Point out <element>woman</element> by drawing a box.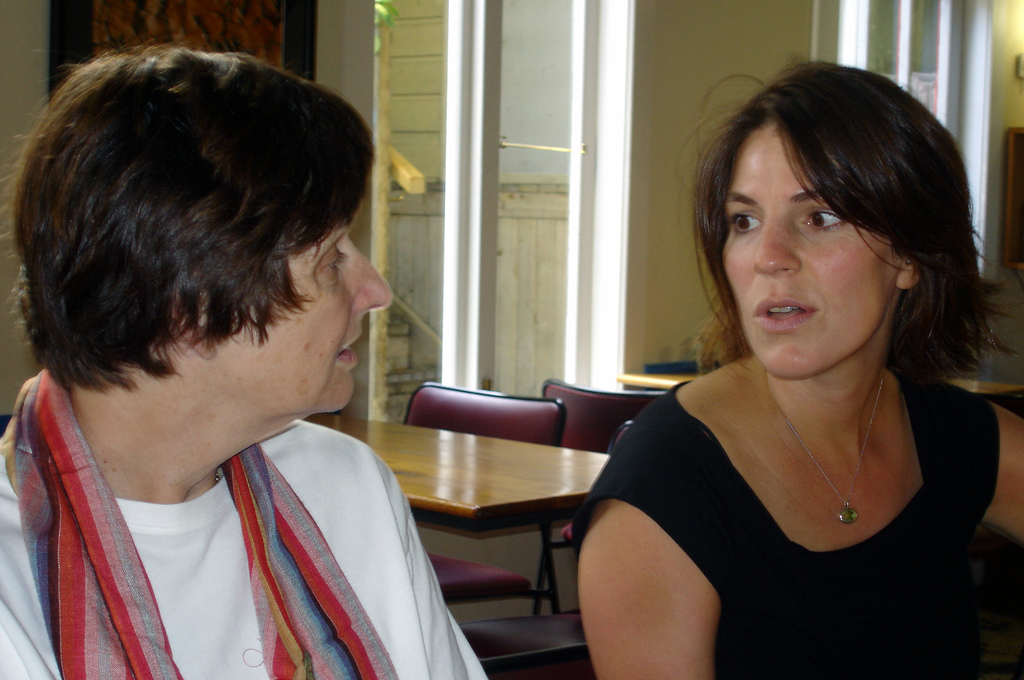
<region>0, 34, 490, 679</region>.
